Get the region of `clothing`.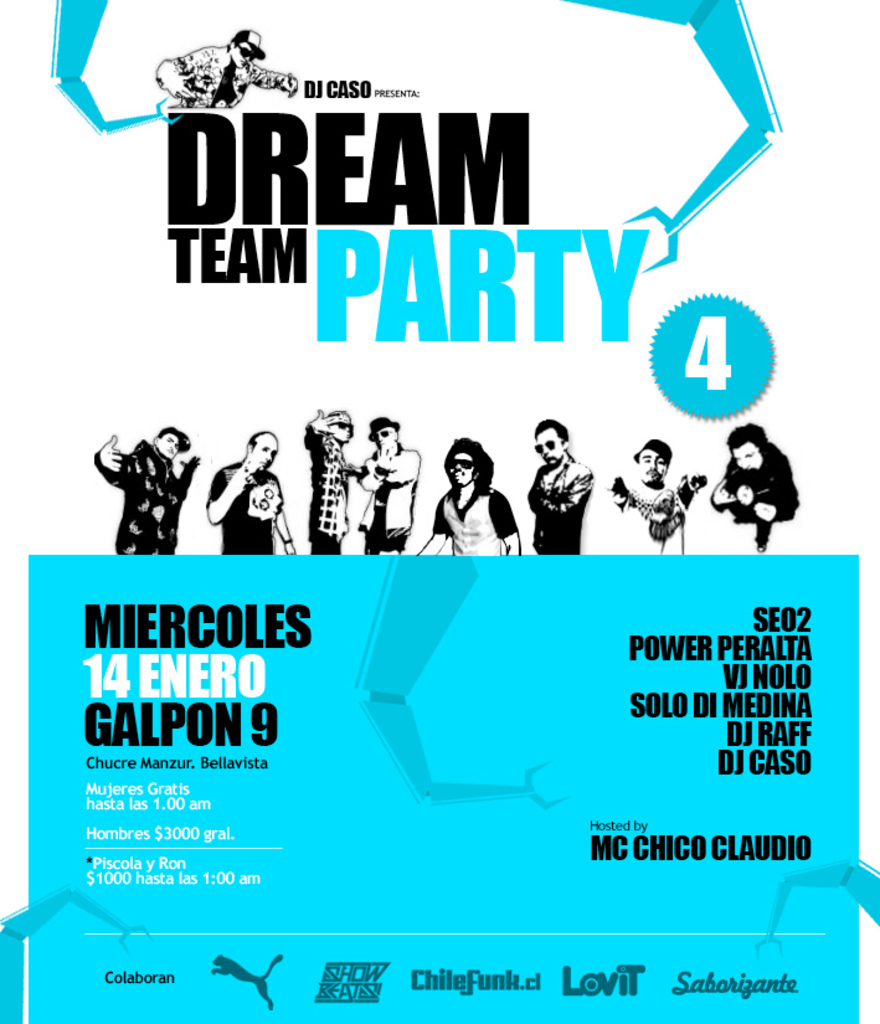
96, 410, 202, 557.
